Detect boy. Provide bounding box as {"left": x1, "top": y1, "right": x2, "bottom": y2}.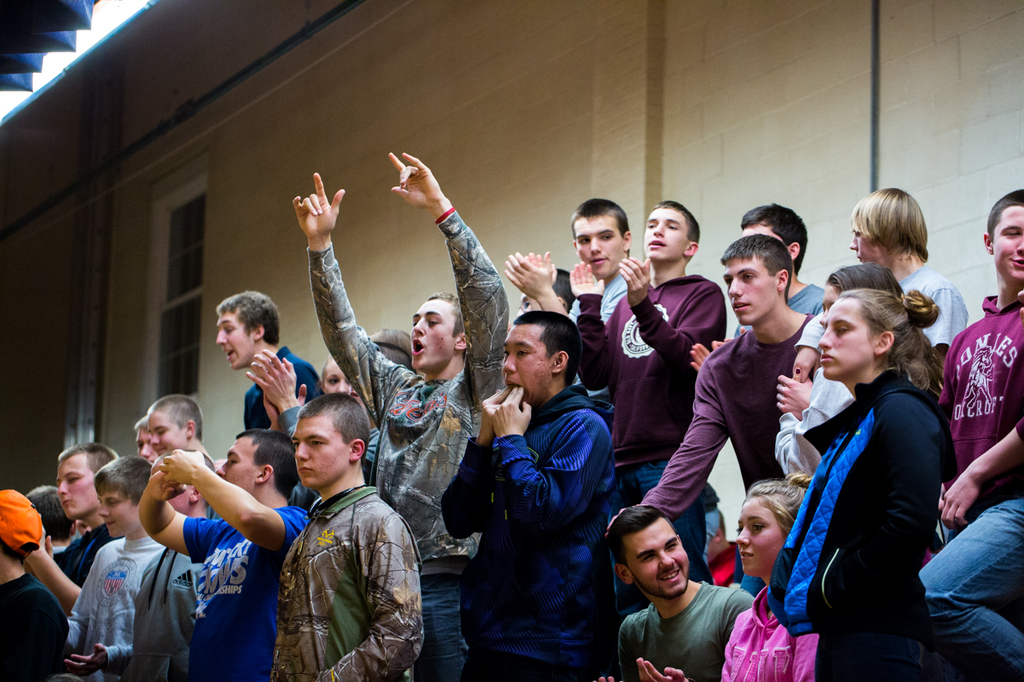
{"left": 918, "top": 188, "right": 1023, "bottom": 681}.
